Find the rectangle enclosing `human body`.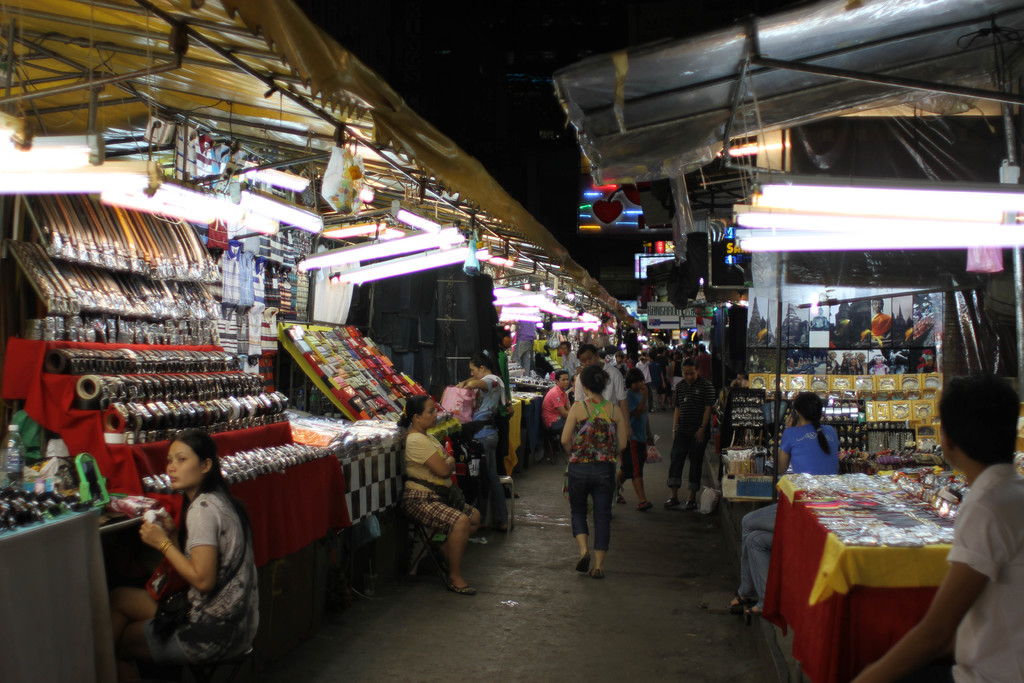
rect(728, 393, 840, 617).
